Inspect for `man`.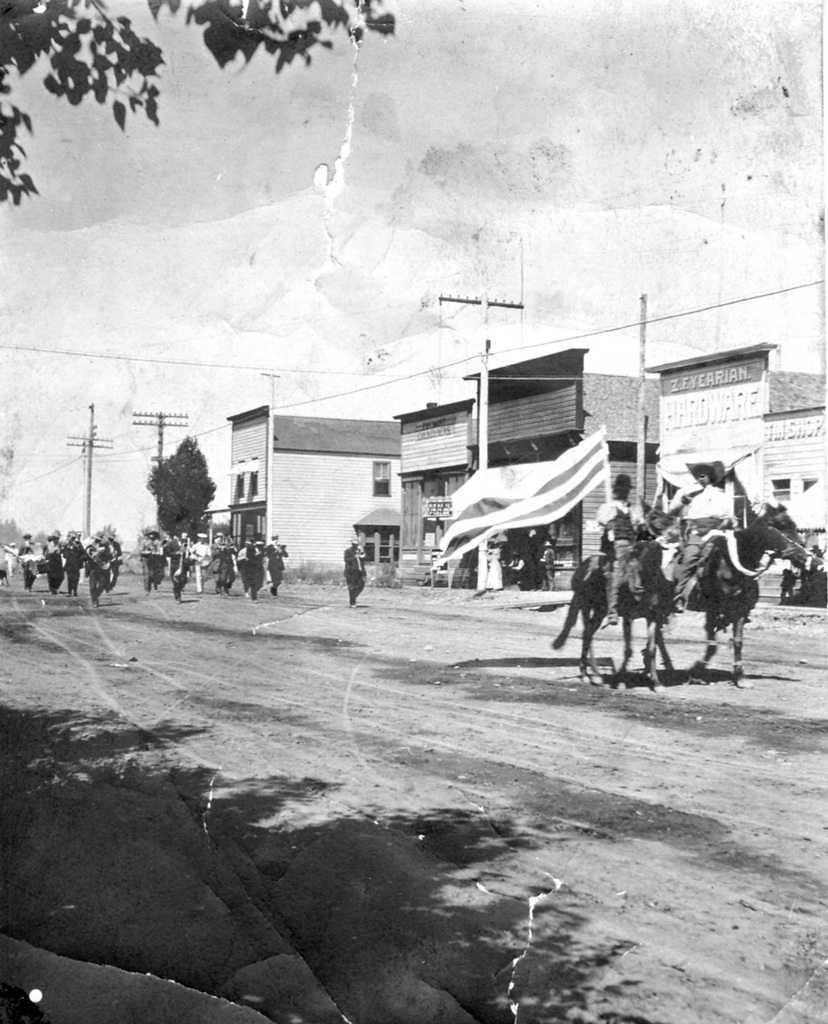
Inspection: select_region(106, 536, 124, 595).
